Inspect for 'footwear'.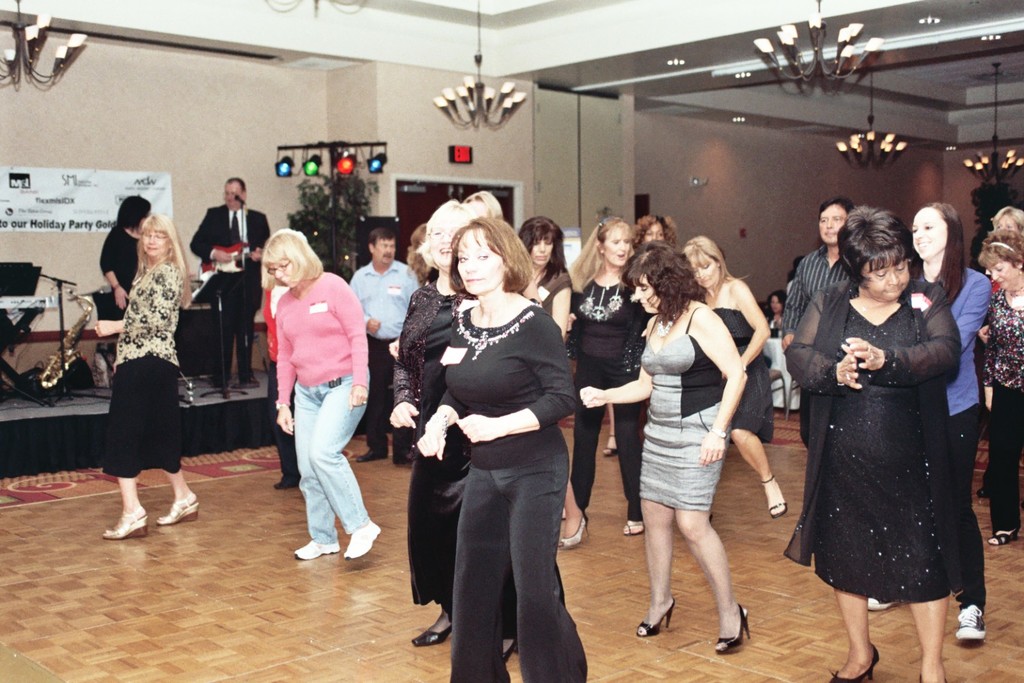
Inspection: BBox(272, 473, 300, 490).
